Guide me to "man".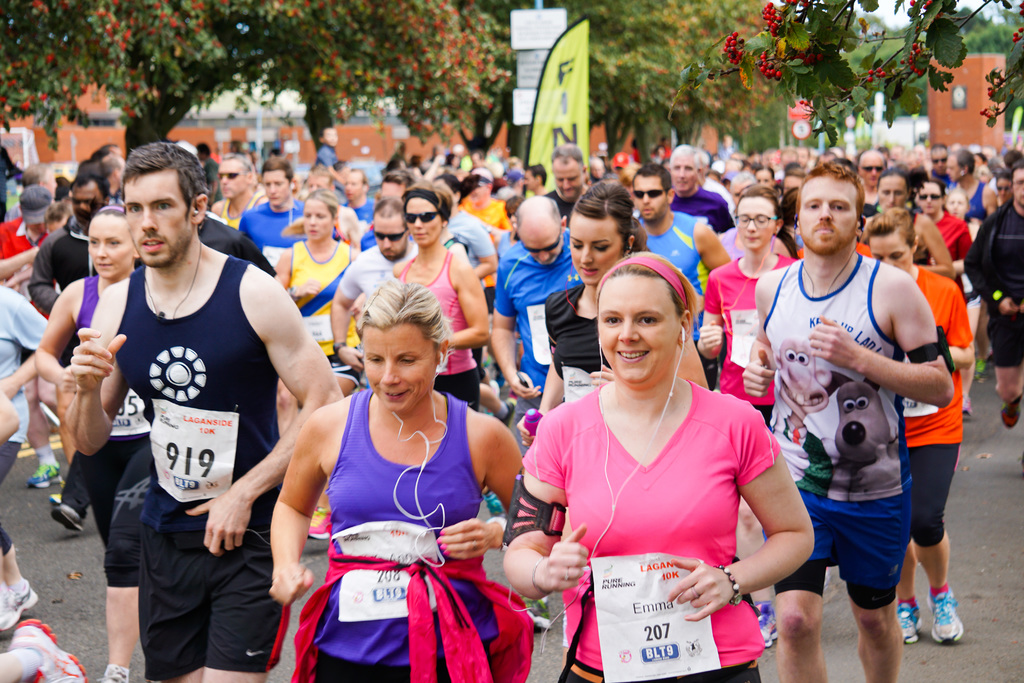
Guidance: <box>202,147,285,257</box>.
